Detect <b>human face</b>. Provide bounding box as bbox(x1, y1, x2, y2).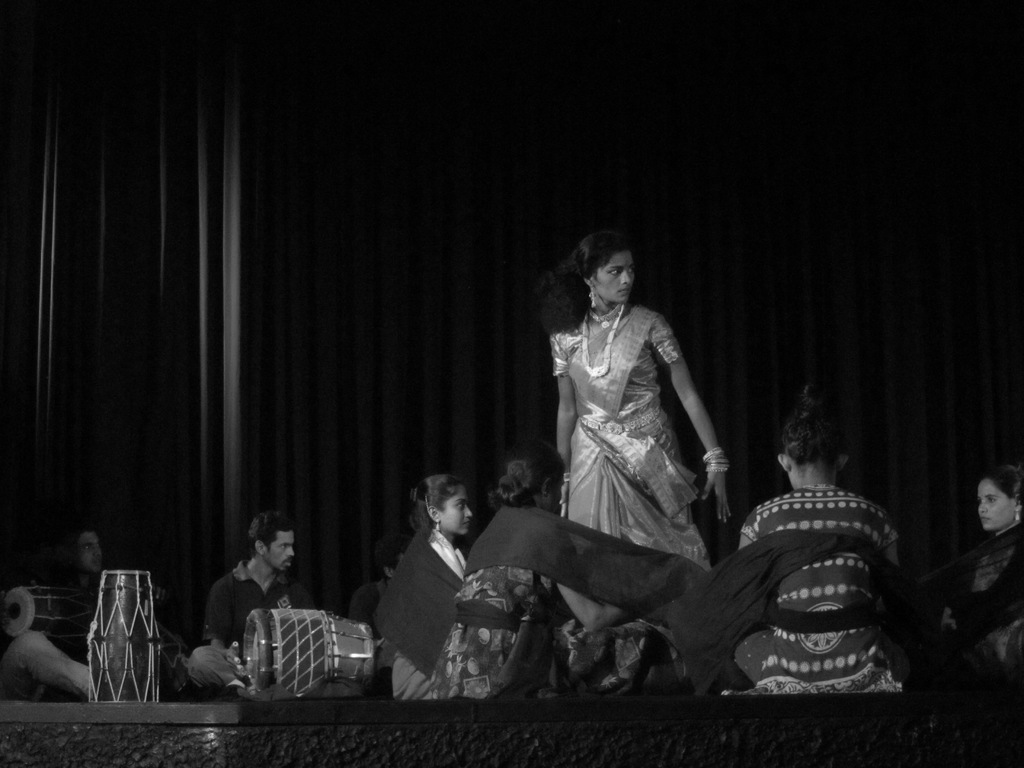
bbox(440, 483, 478, 534).
